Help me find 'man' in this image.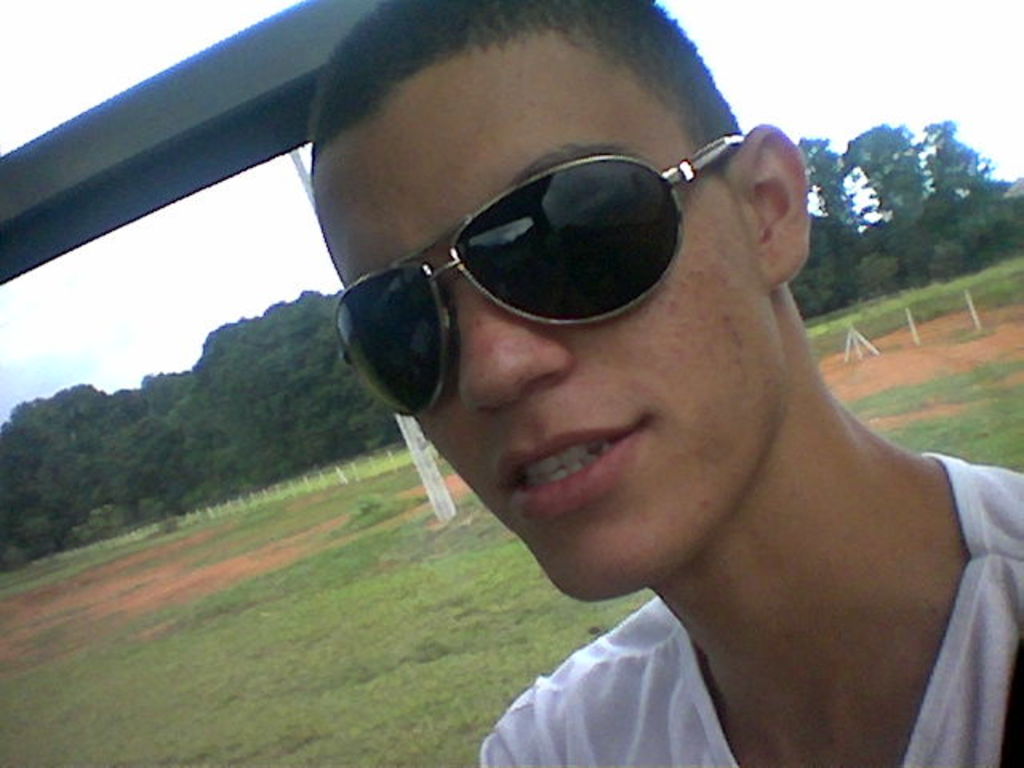
Found it: pyautogui.locateOnScreen(307, 0, 1022, 766).
